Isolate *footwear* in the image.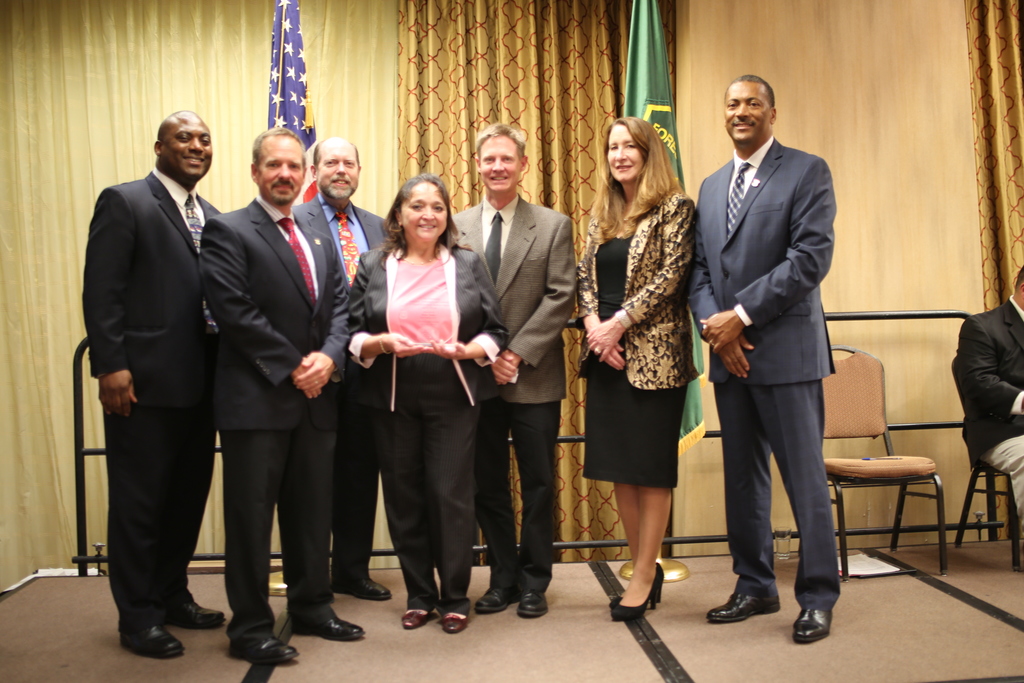
Isolated region: {"left": 345, "top": 575, "right": 391, "bottom": 609}.
